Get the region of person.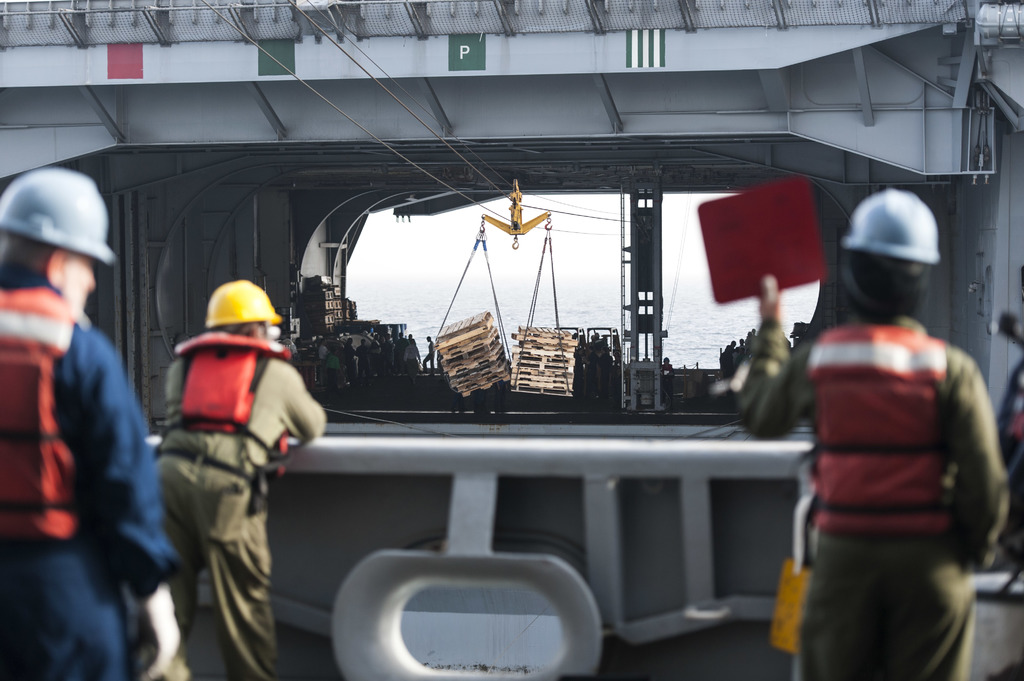
bbox(731, 339, 738, 351).
